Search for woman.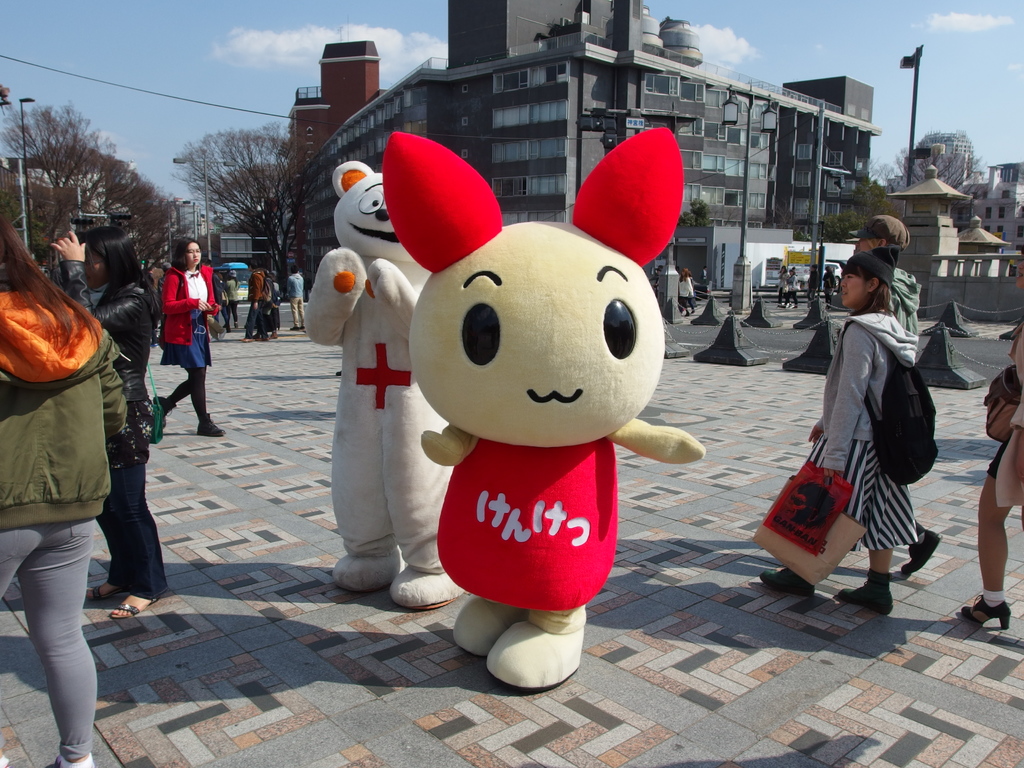
Found at bbox(0, 214, 132, 765).
